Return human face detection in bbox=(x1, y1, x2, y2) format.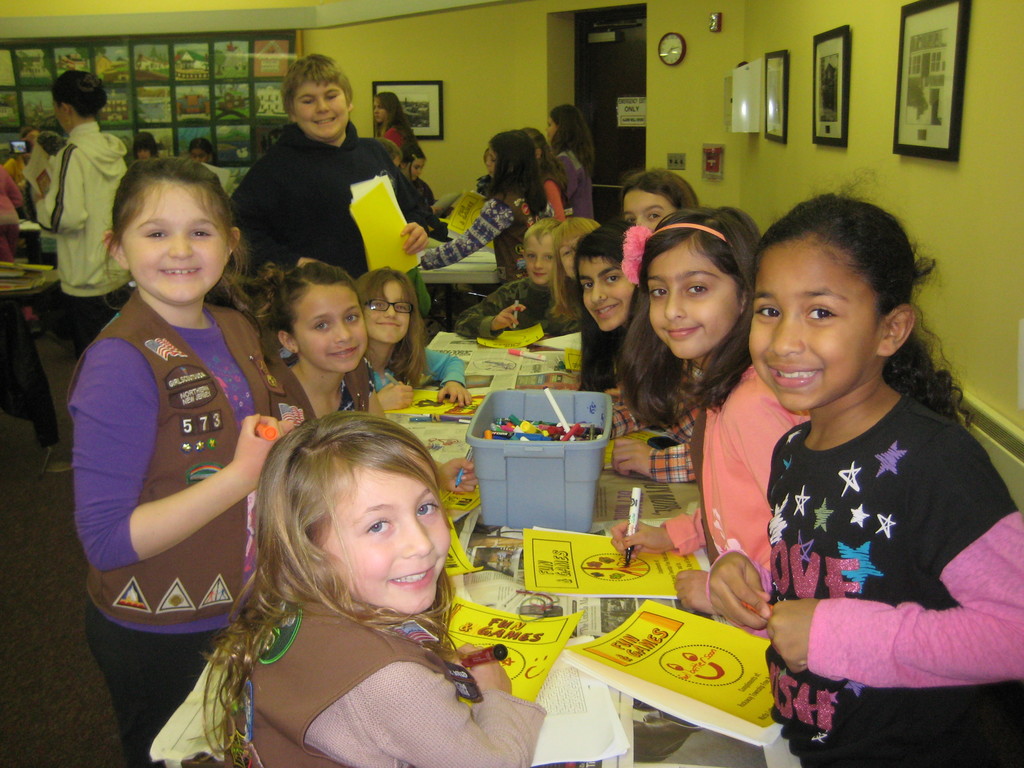
bbox=(523, 239, 556, 284).
